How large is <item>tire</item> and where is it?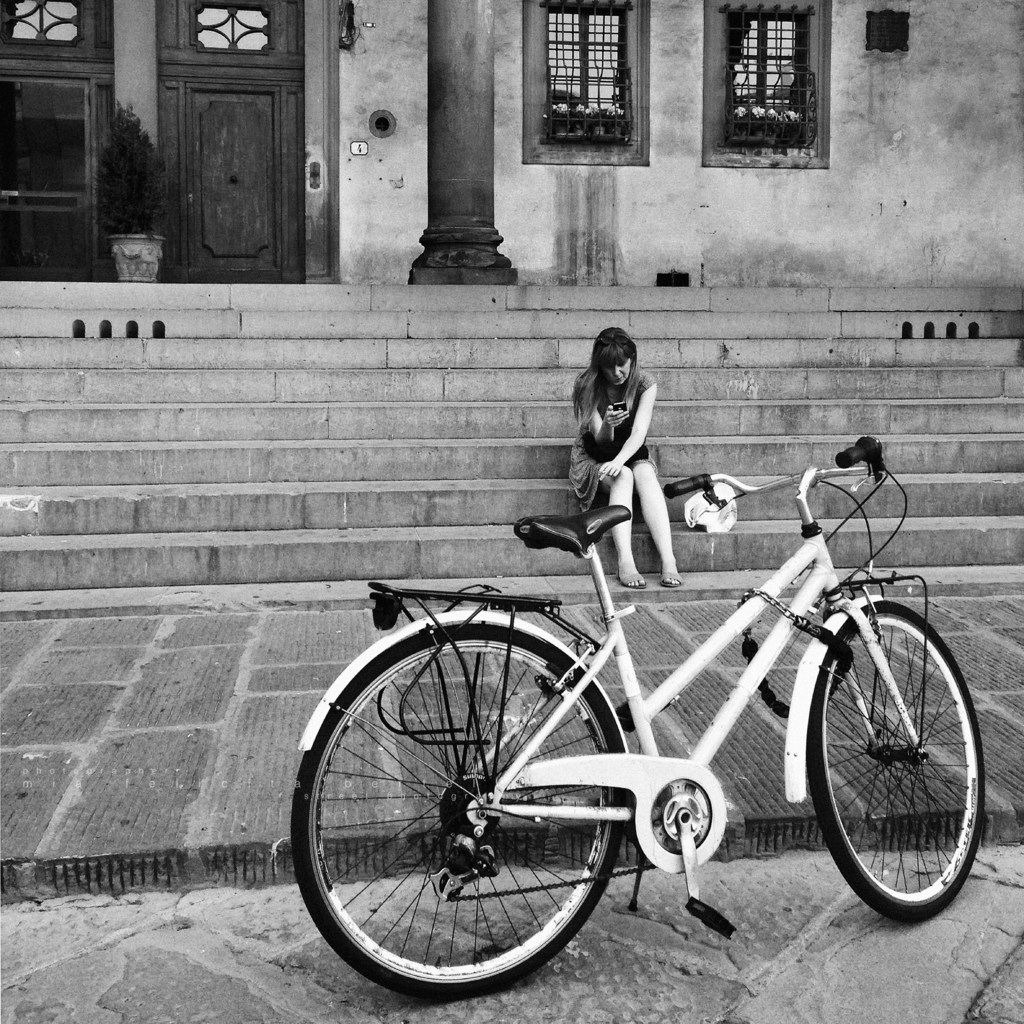
Bounding box: l=307, t=615, r=663, b=1006.
